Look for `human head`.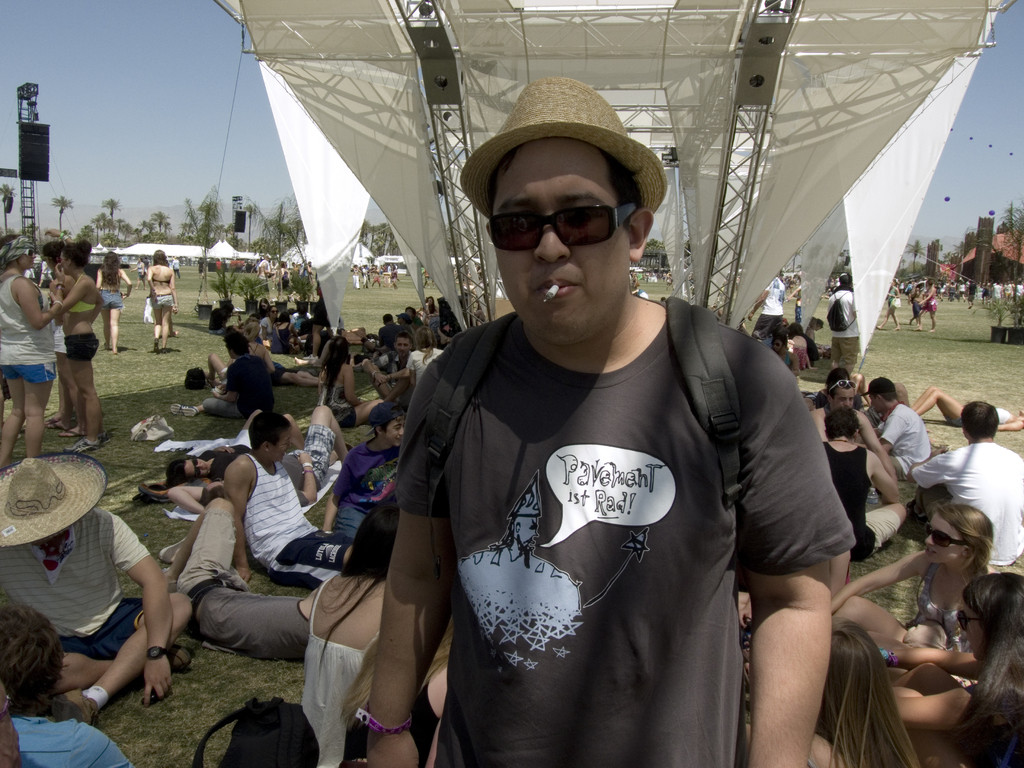
Found: 265 302 280 319.
